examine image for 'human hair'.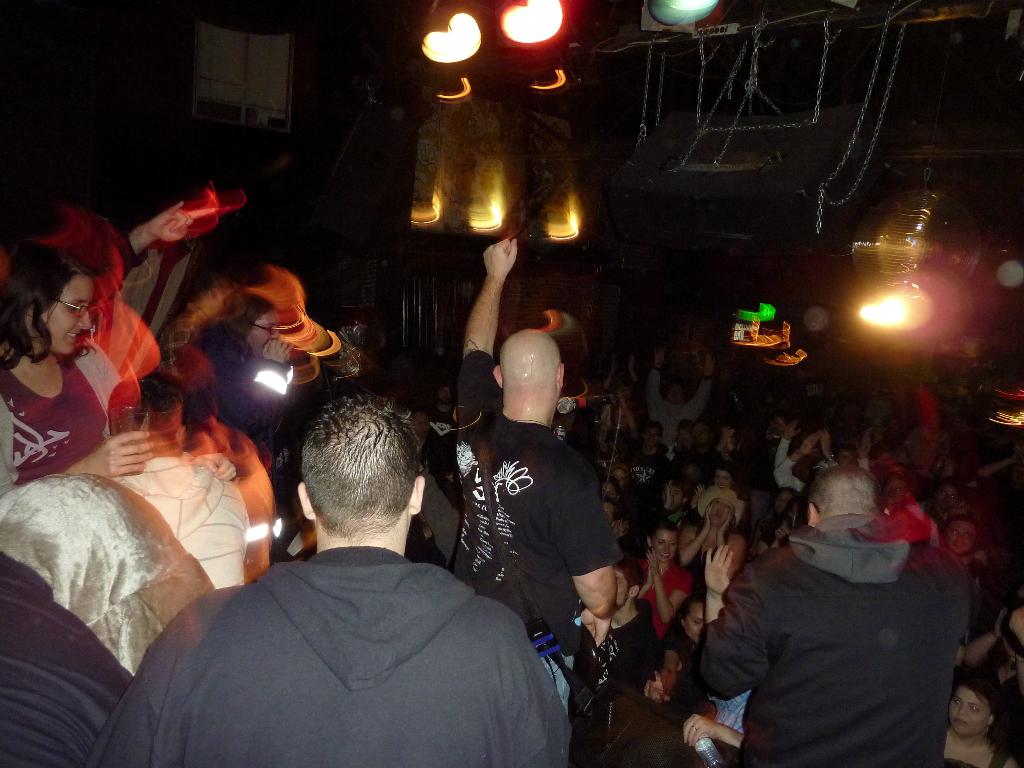
Examination result: 0/243/97/375.
